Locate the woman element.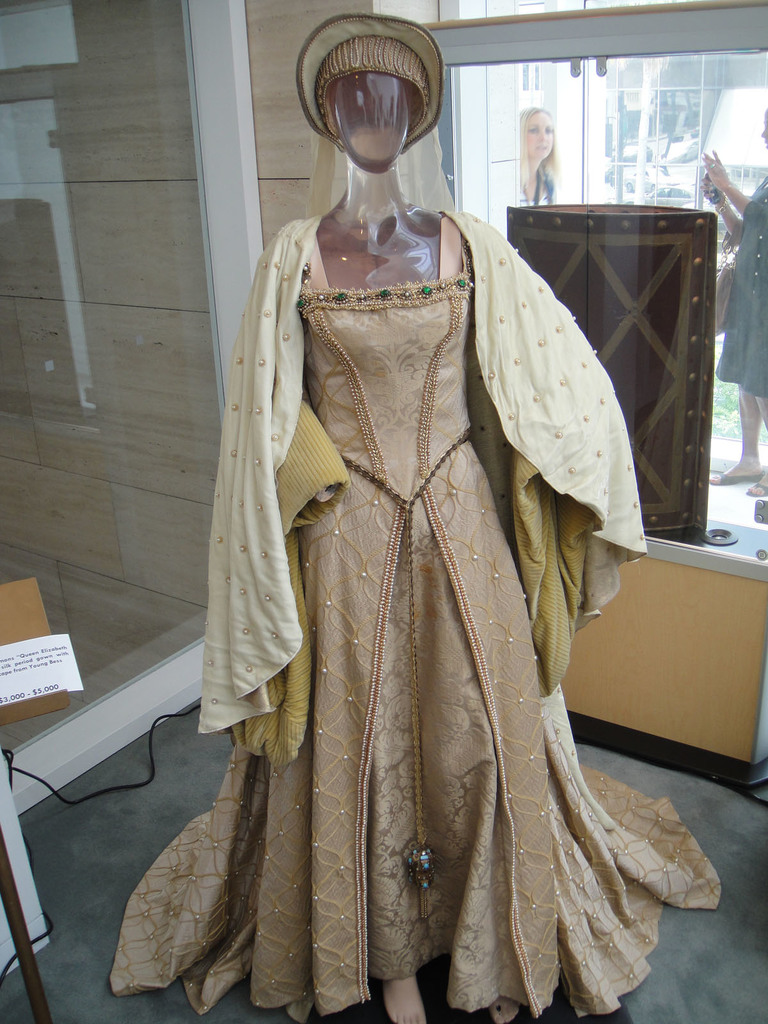
Element bbox: [left=517, top=110, right=554, bottom=236].
